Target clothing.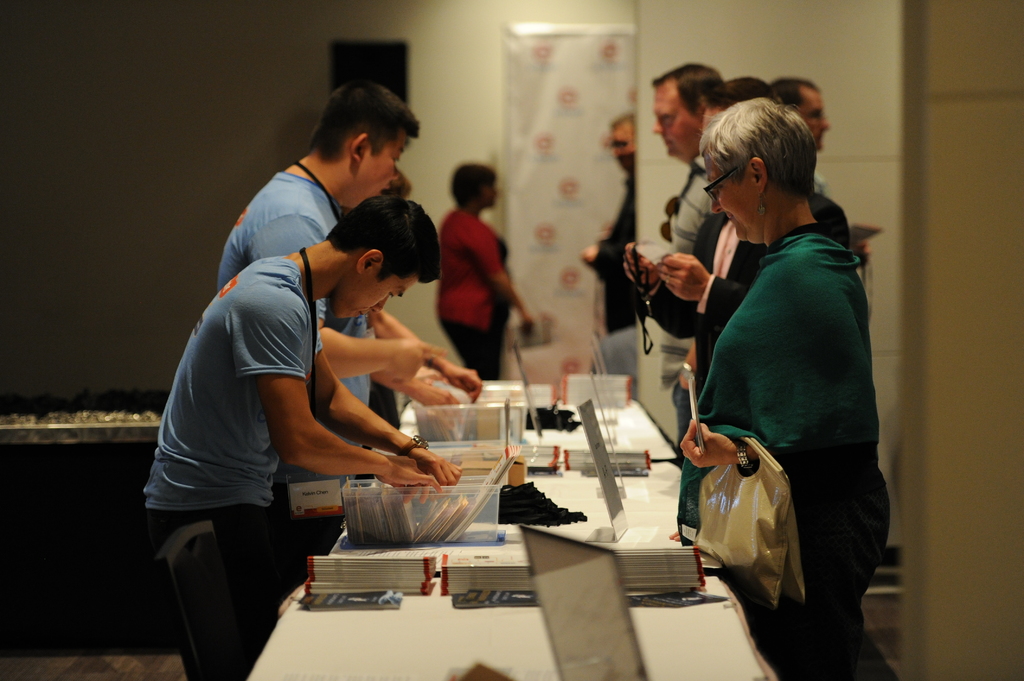
Target region: x1=636 y1=178 x2=861 y2=444.
